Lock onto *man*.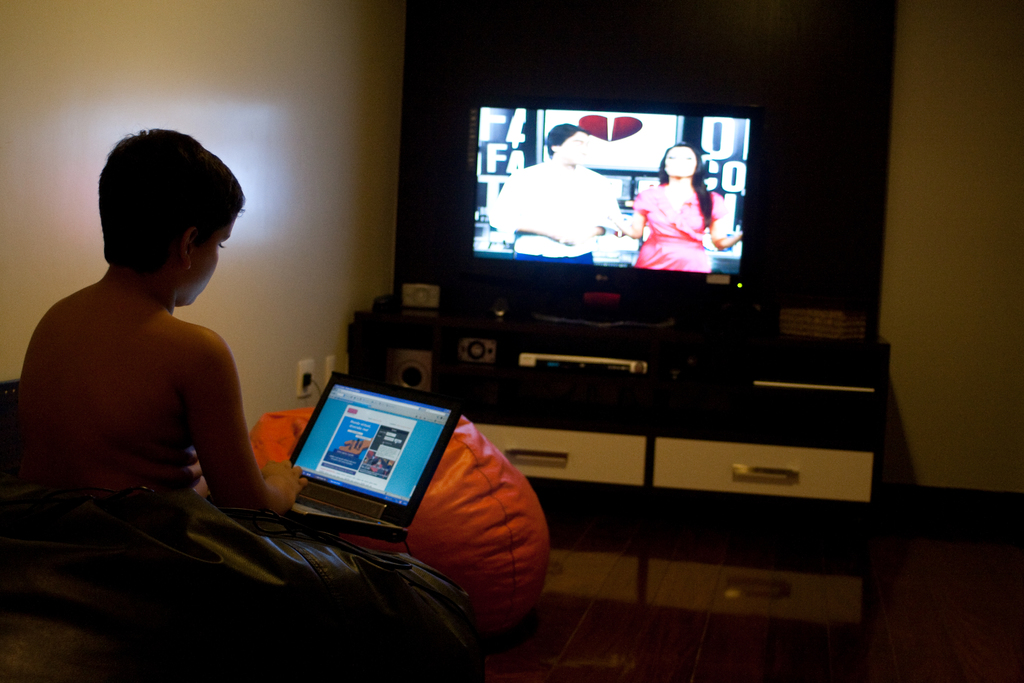
Locked: x1=80 y1=170 x2=352 y2=574.
